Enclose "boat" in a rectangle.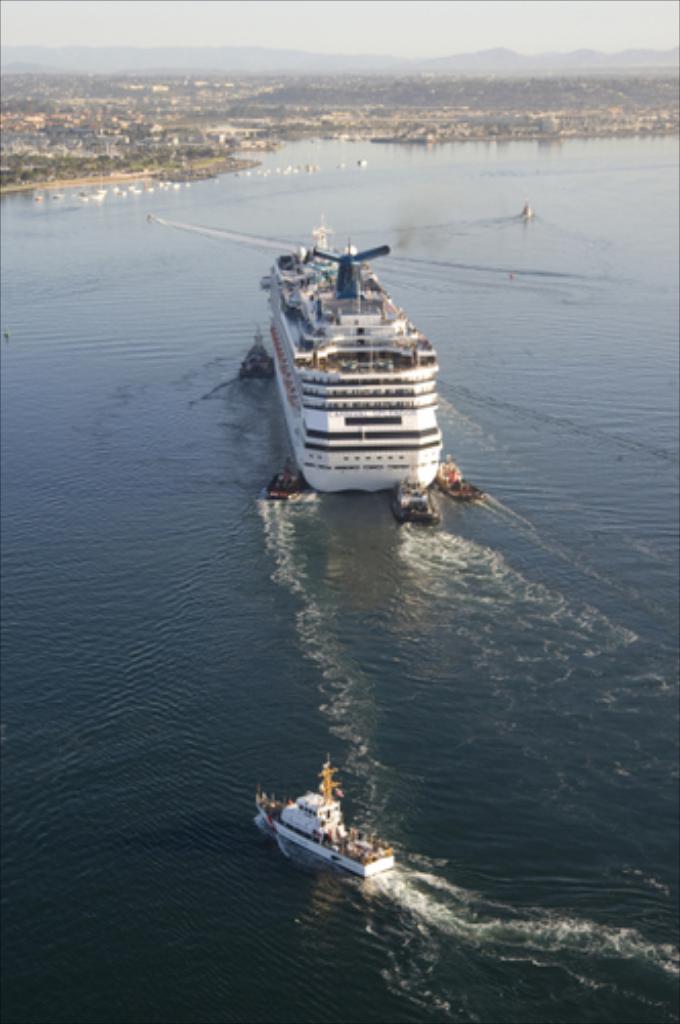
{"x1": 268, "y1": 457, "x2": 305, "y2": 504}.
